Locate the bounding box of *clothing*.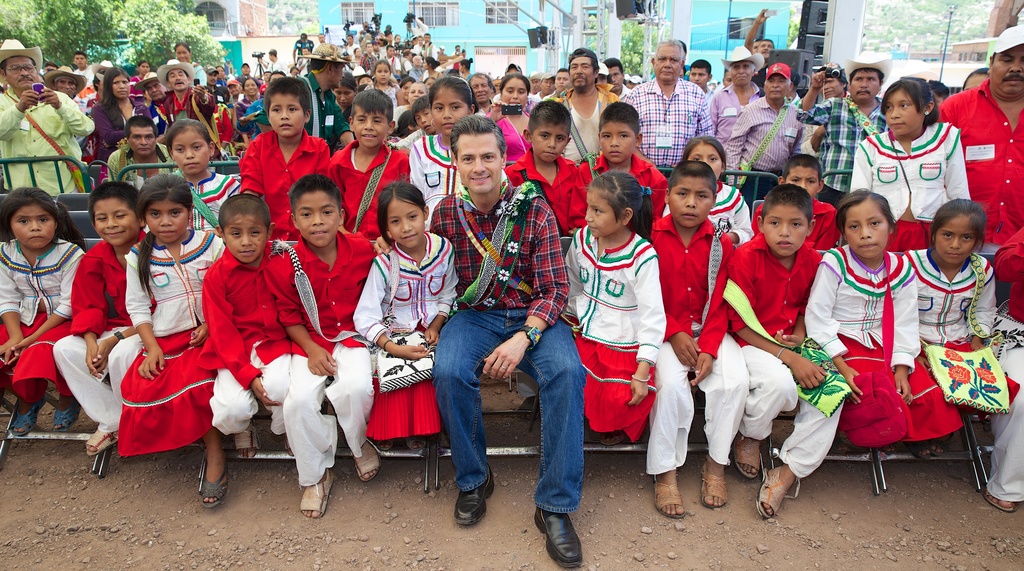
Bounding box: bbox(192, 239, 292, 434).
